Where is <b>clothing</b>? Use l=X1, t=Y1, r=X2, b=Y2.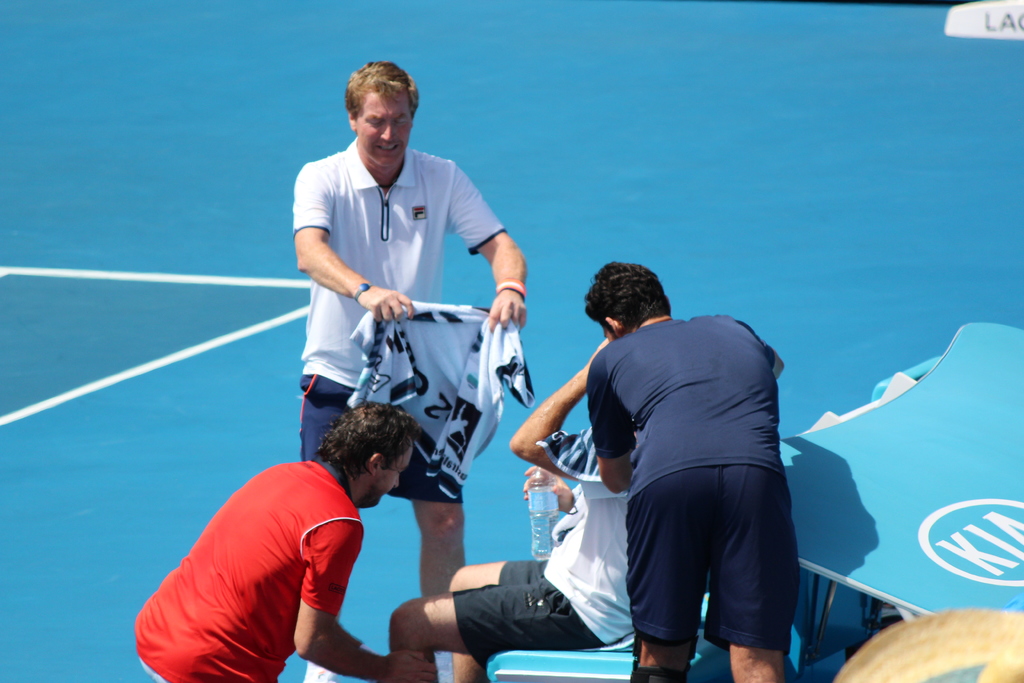
l=293, t=138, r=512, b=504.
